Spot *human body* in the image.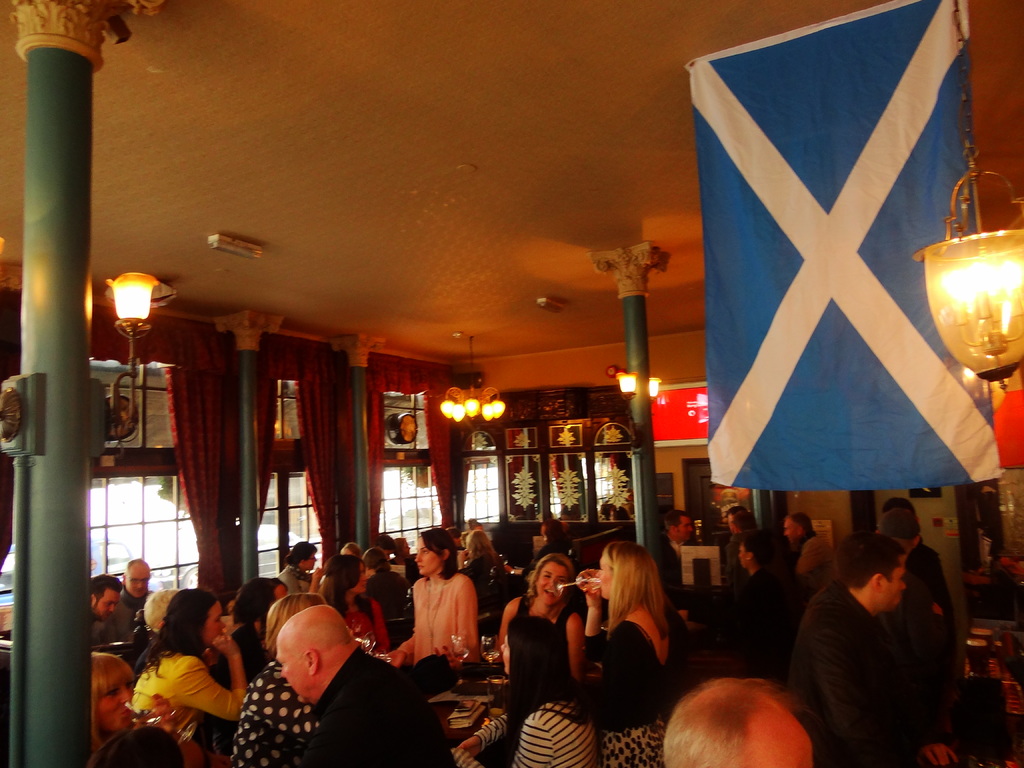
*human body* found at detection(655, 680, 813, 767).
